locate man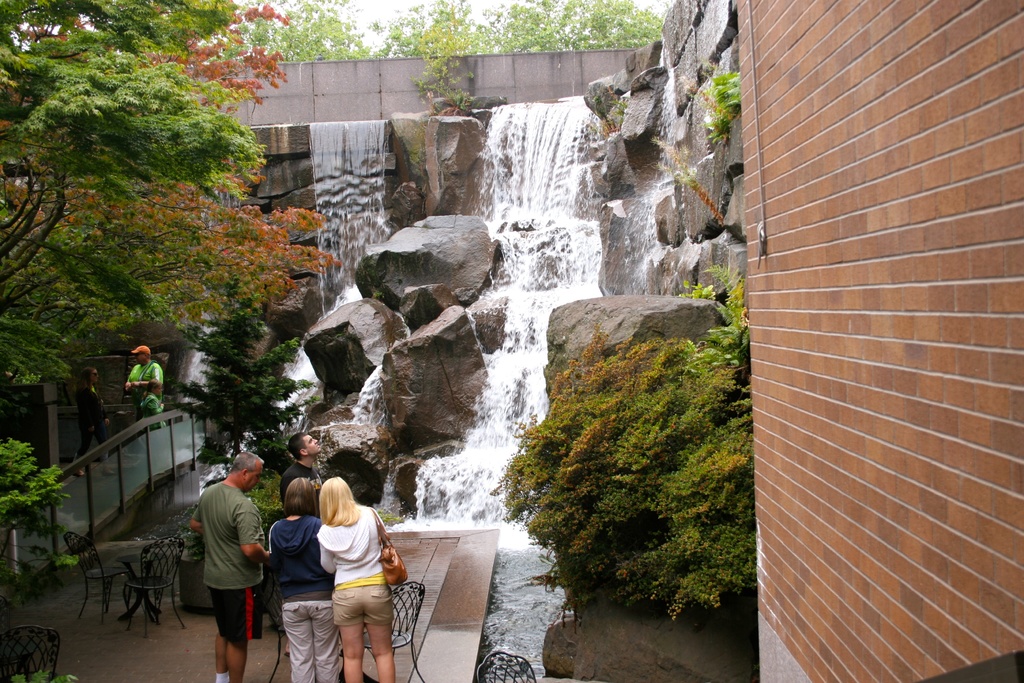
282 428 333 519
